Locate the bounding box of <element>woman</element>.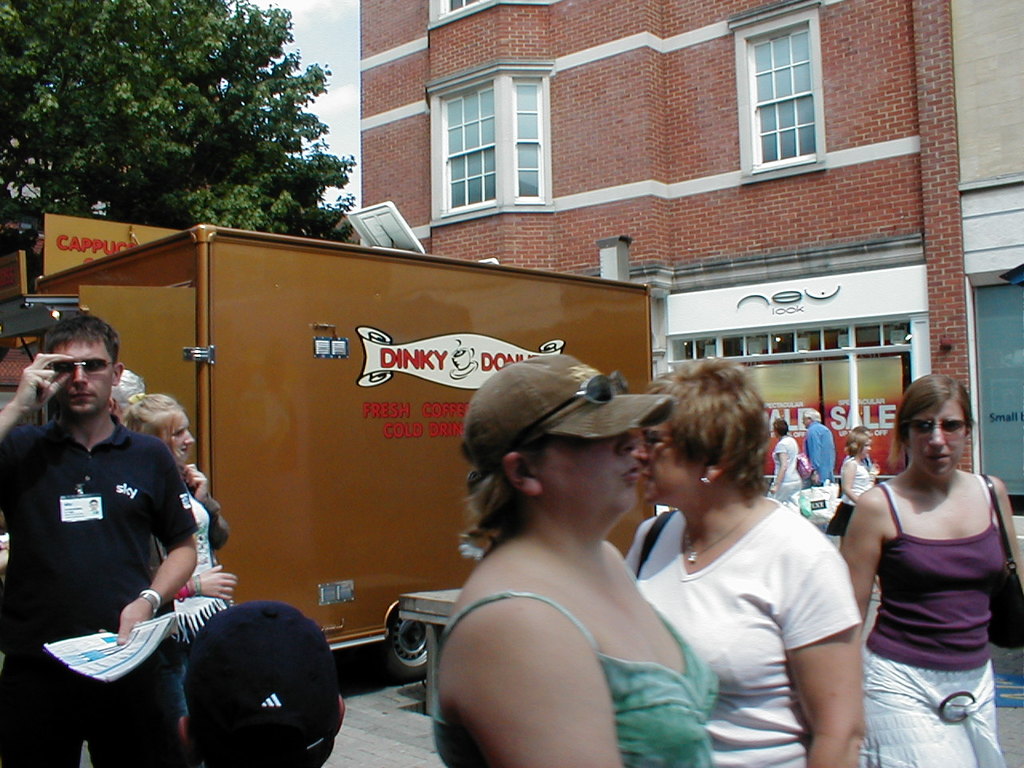
Bounding box: (775, 418, 806, 510).
